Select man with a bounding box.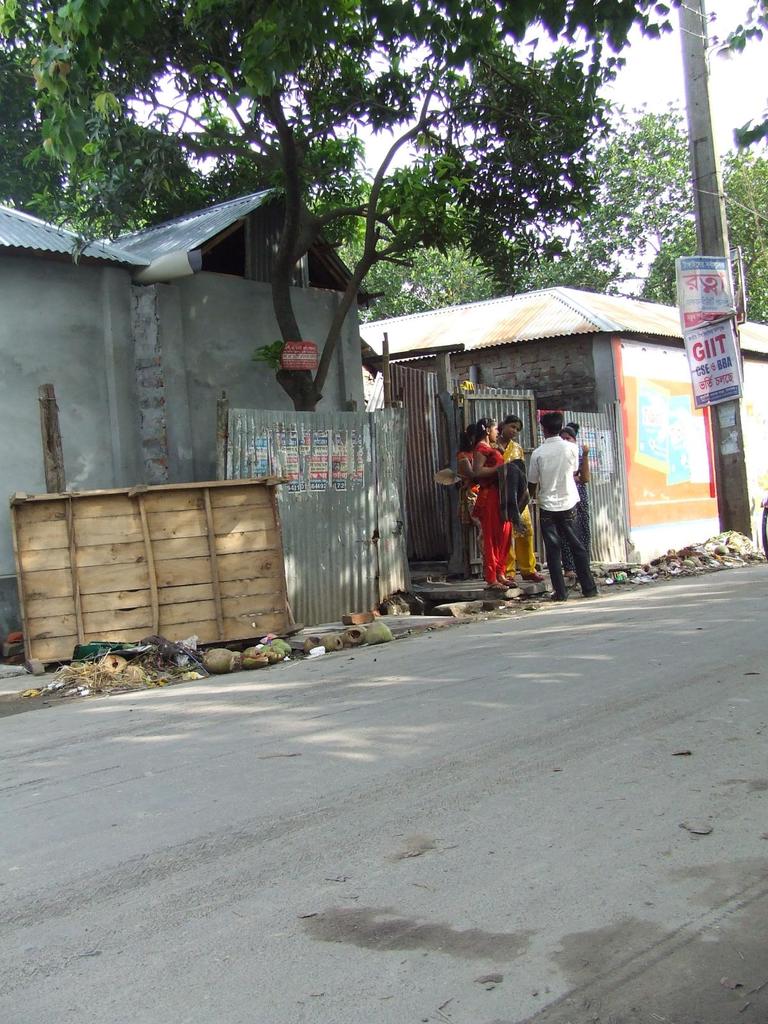
529:408:602:598.
